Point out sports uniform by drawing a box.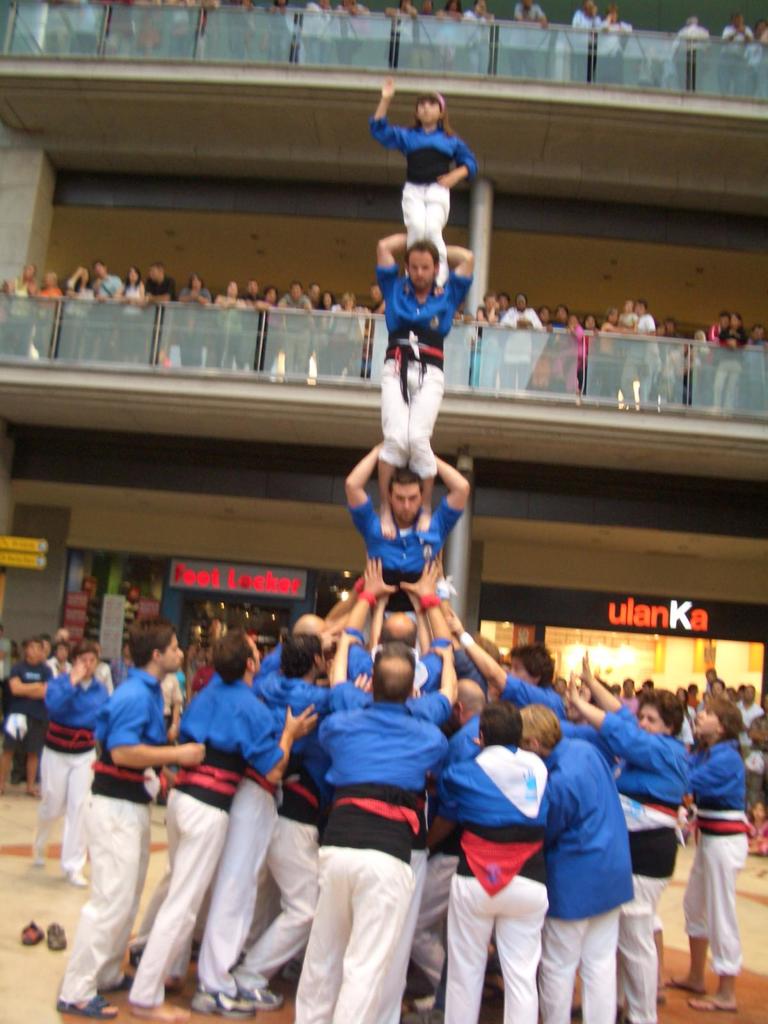
<bbox>495, 680, 565, 732</bbox>.
